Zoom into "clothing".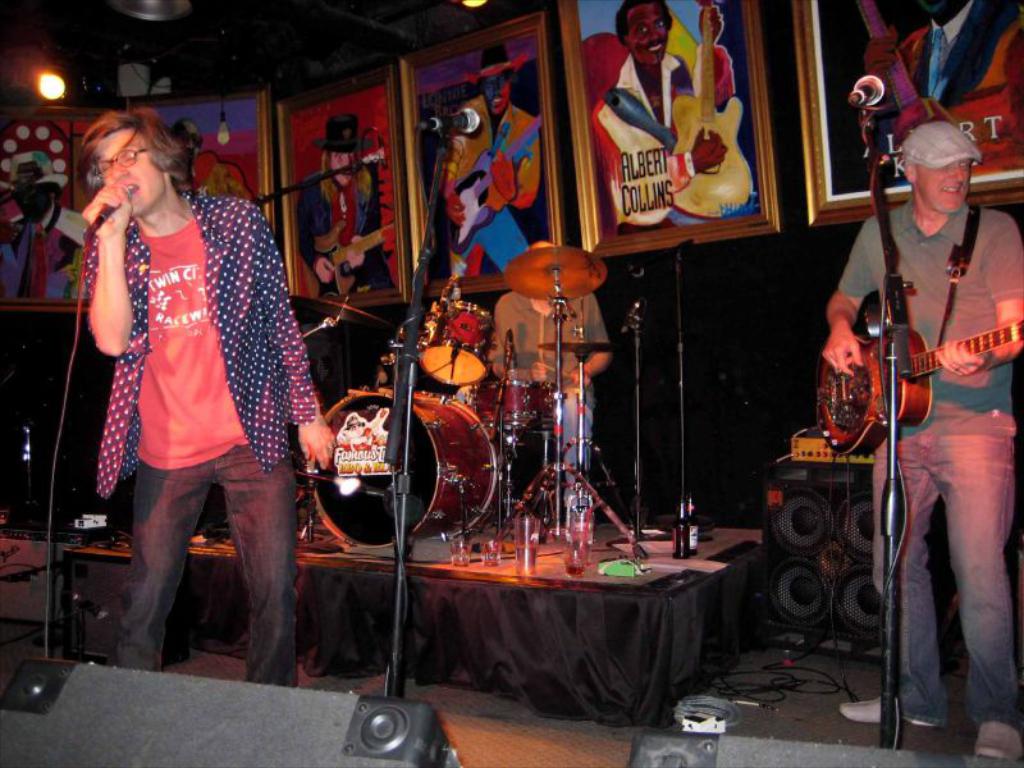
Zoom target: pyautogui.locateOnScreen(453, 92, 540, 282).
